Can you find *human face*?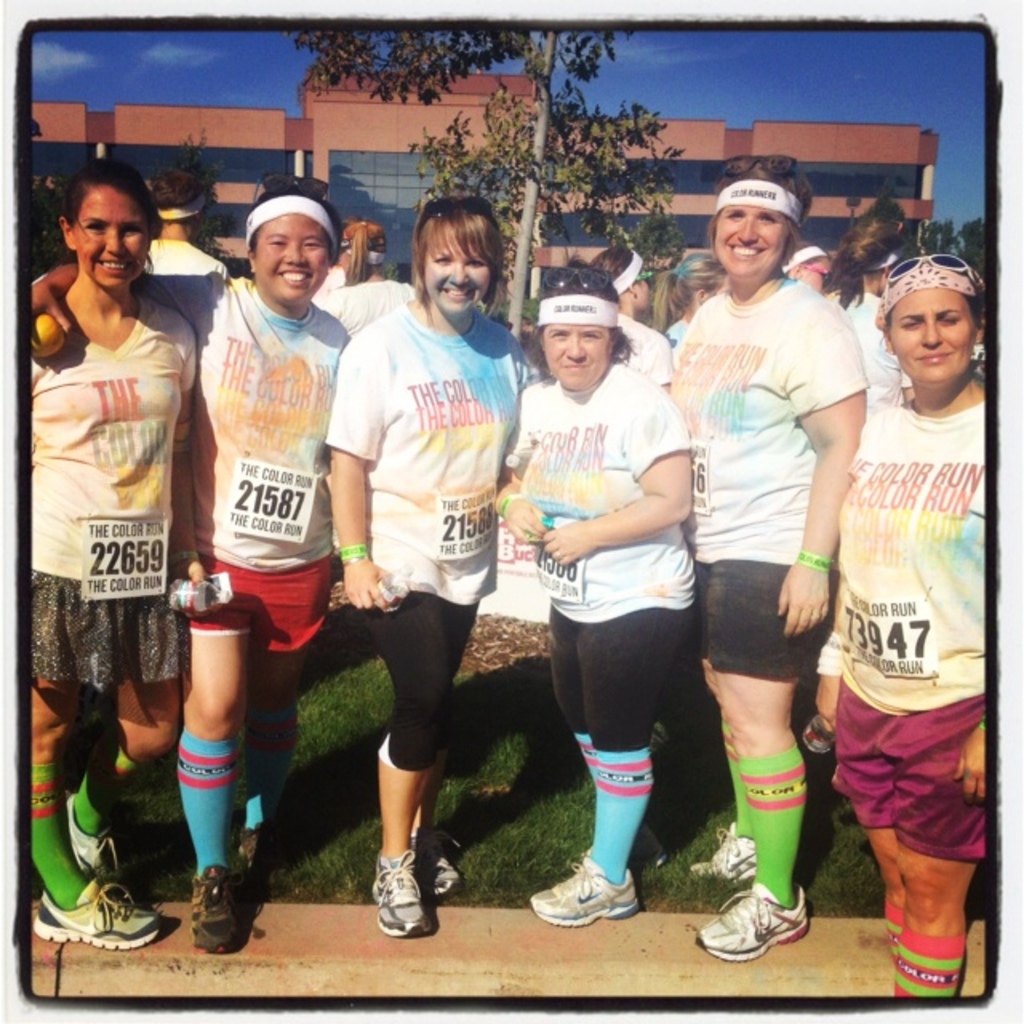
Yes, bounding box: box=[714, 206, 784, 283].
